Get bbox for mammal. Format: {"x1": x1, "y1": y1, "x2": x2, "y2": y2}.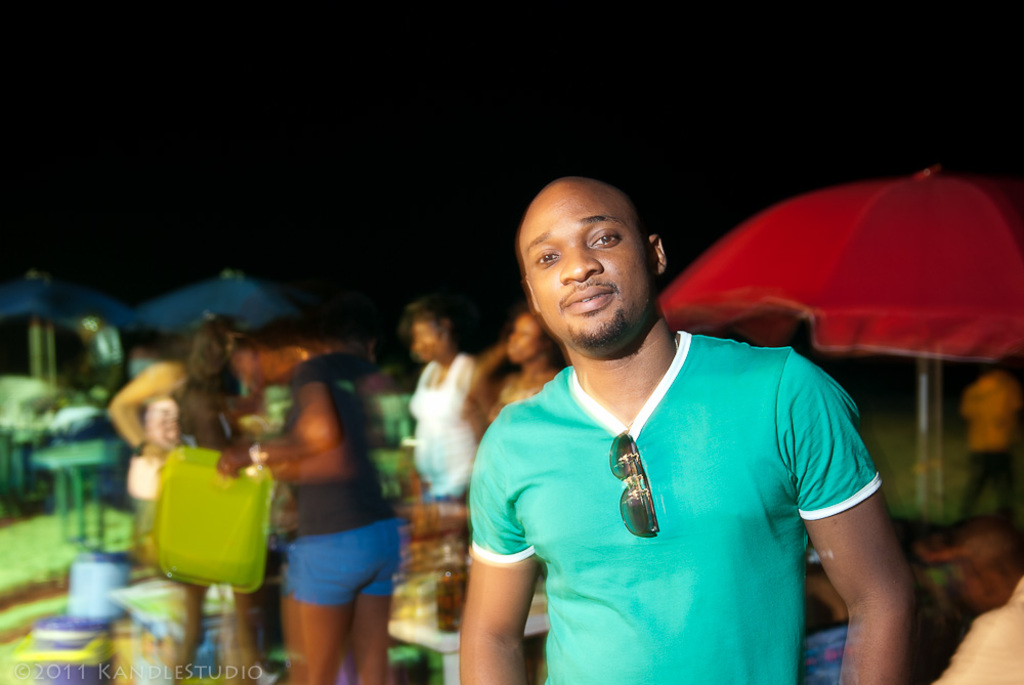
{"x1": 402, "y1": 295, "x2": 495, "y2": 500}.
